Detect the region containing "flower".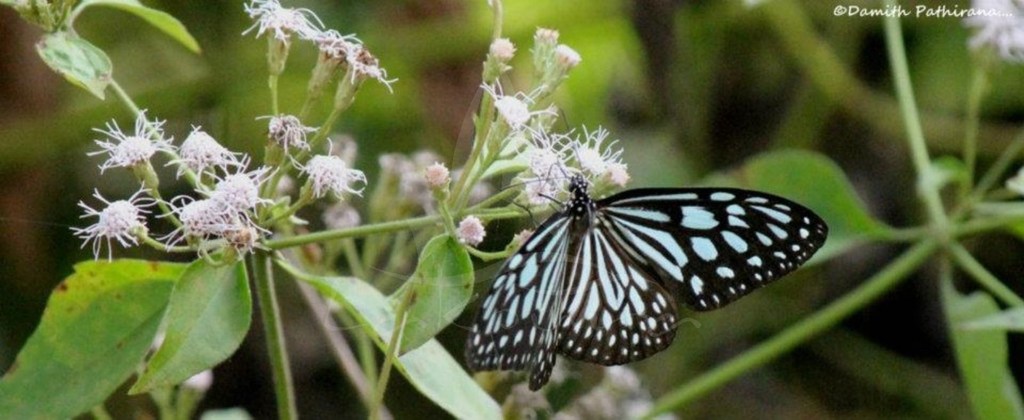
[378,152,408,171].
